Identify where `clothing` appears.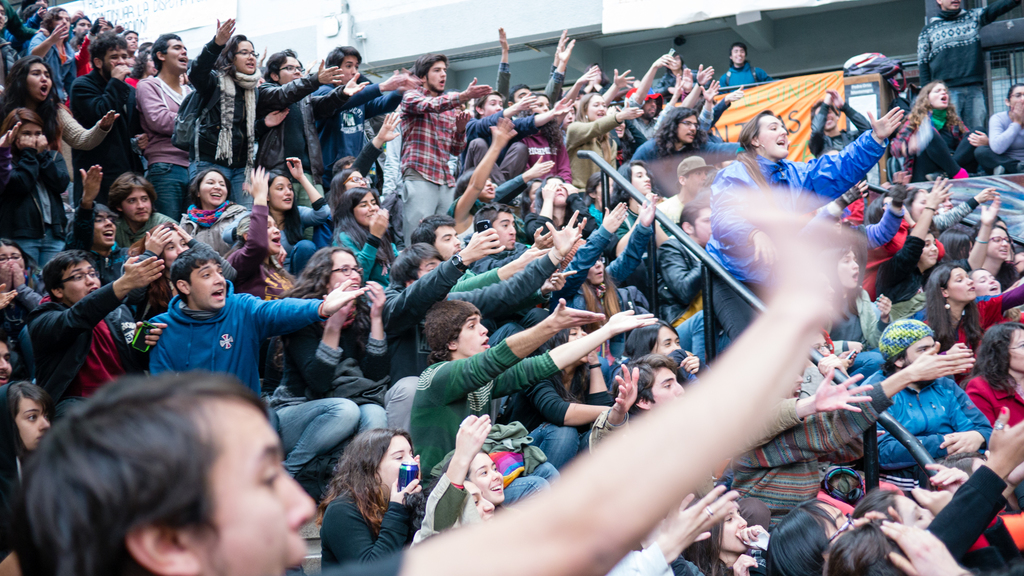
Appears at bbox(492, 62, 566, 106).
